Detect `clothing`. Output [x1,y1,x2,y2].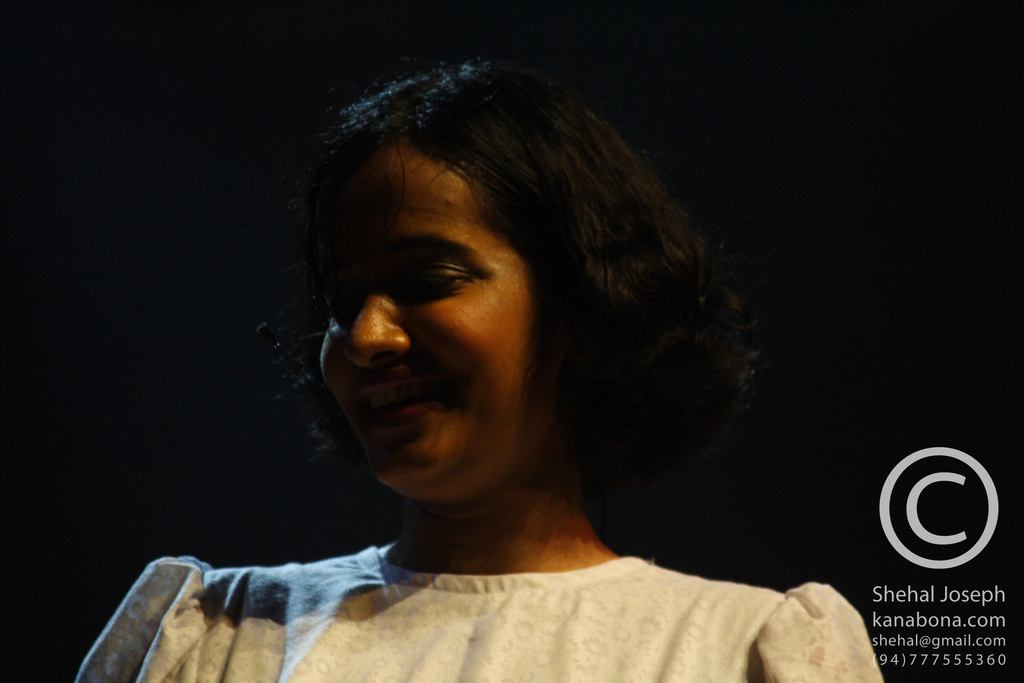
[74,545,884,682].
